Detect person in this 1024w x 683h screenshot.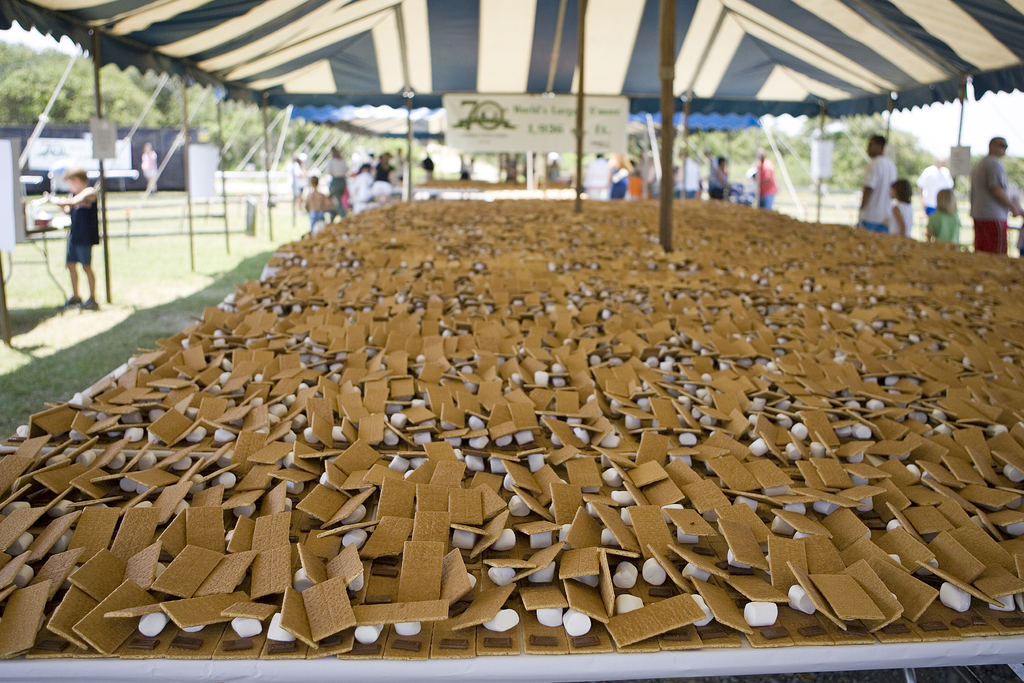
Detection: box=[860, 134, 893, 230].
